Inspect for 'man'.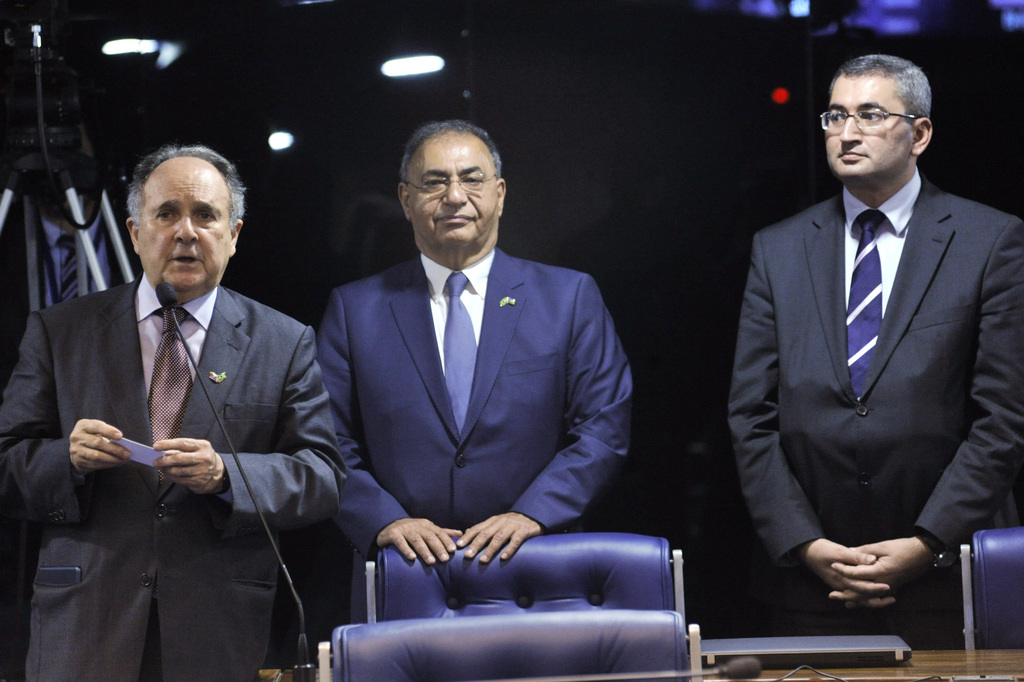
Inspection: select_region(730, 56, 1023, 613).
